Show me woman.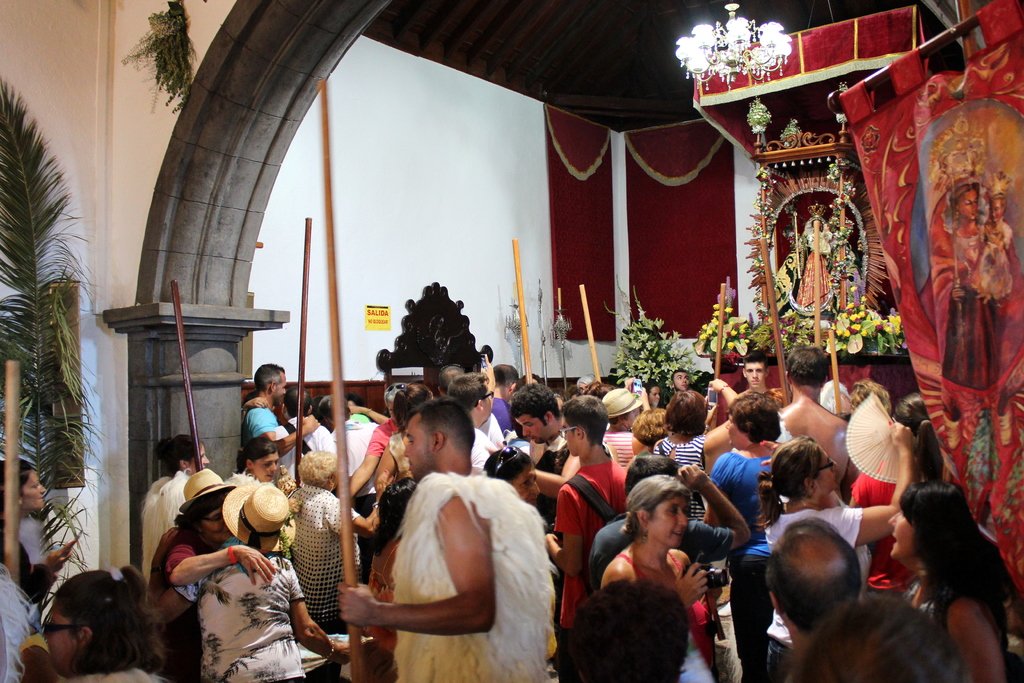
woman is here: BBox(745, 421, 906, 682).
